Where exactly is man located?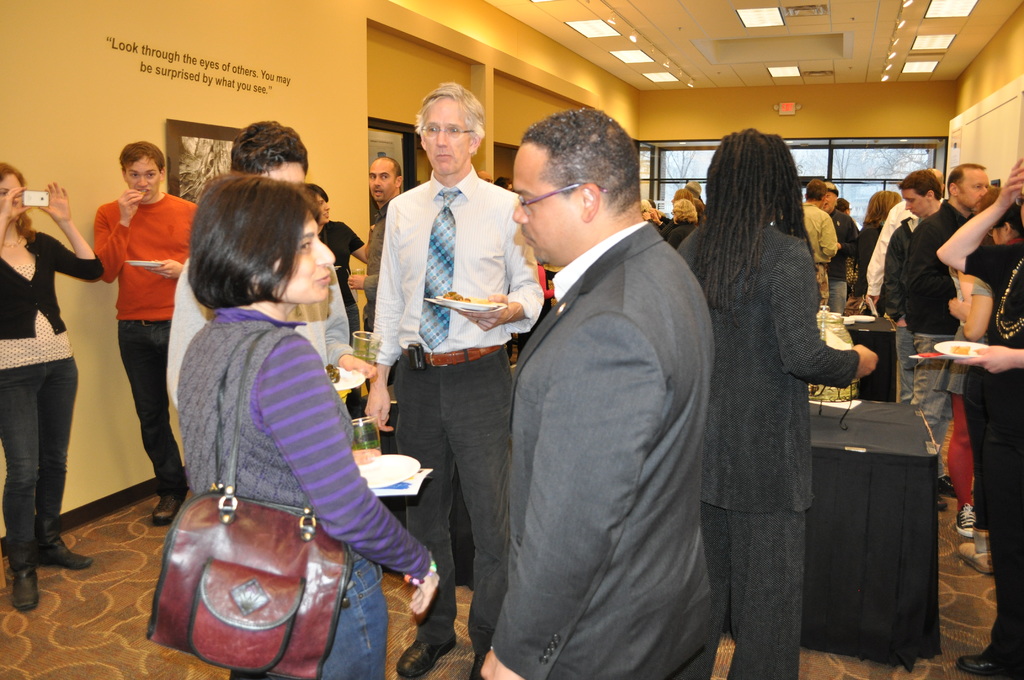
Its bounding box is bbox(93, 144, 202, 526).
